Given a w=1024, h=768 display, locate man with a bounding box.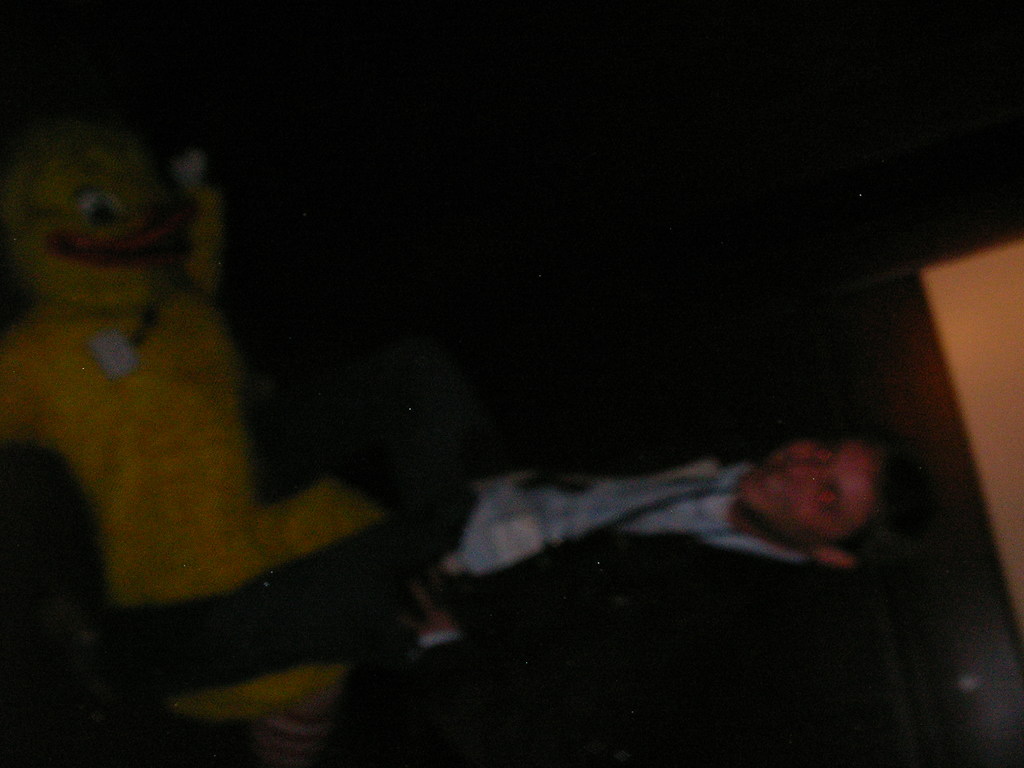
Located: select_region(29, 408, 947, 767).
